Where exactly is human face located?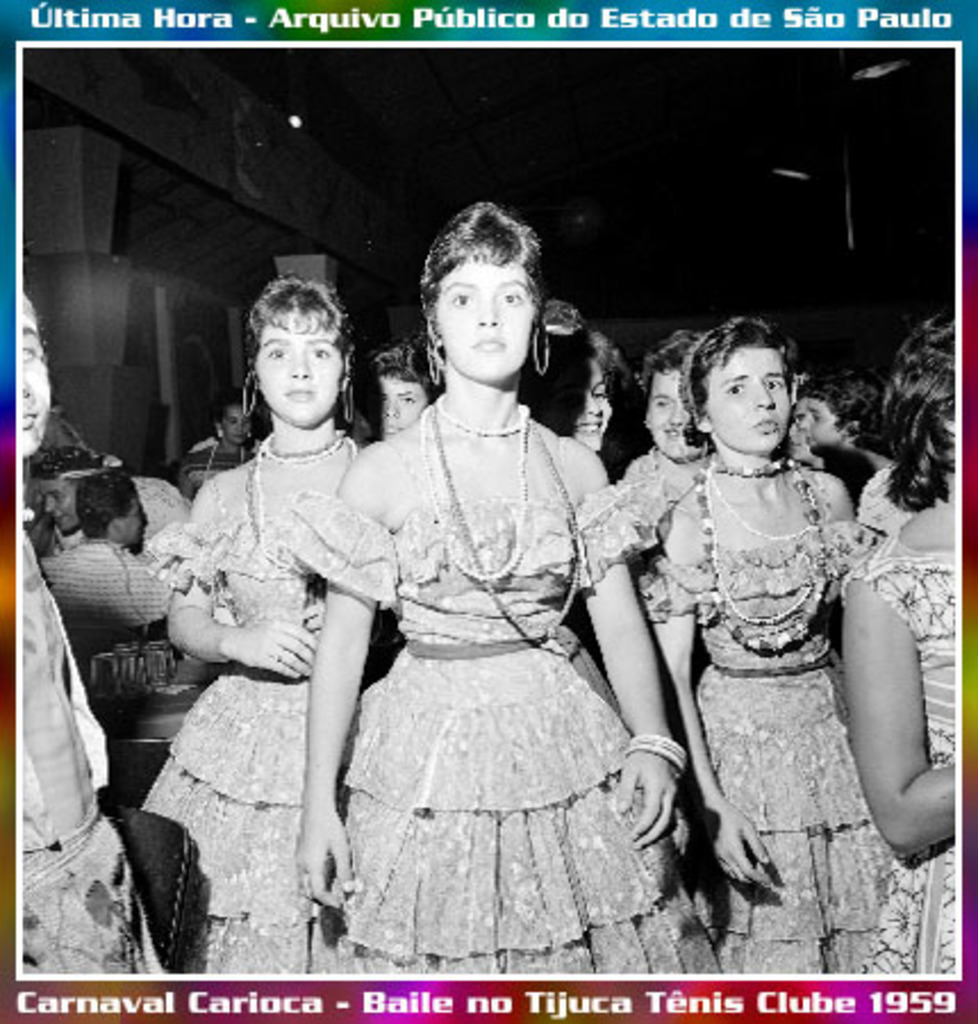
Its bounding box is l=434, t=257, r=534, b=378.
